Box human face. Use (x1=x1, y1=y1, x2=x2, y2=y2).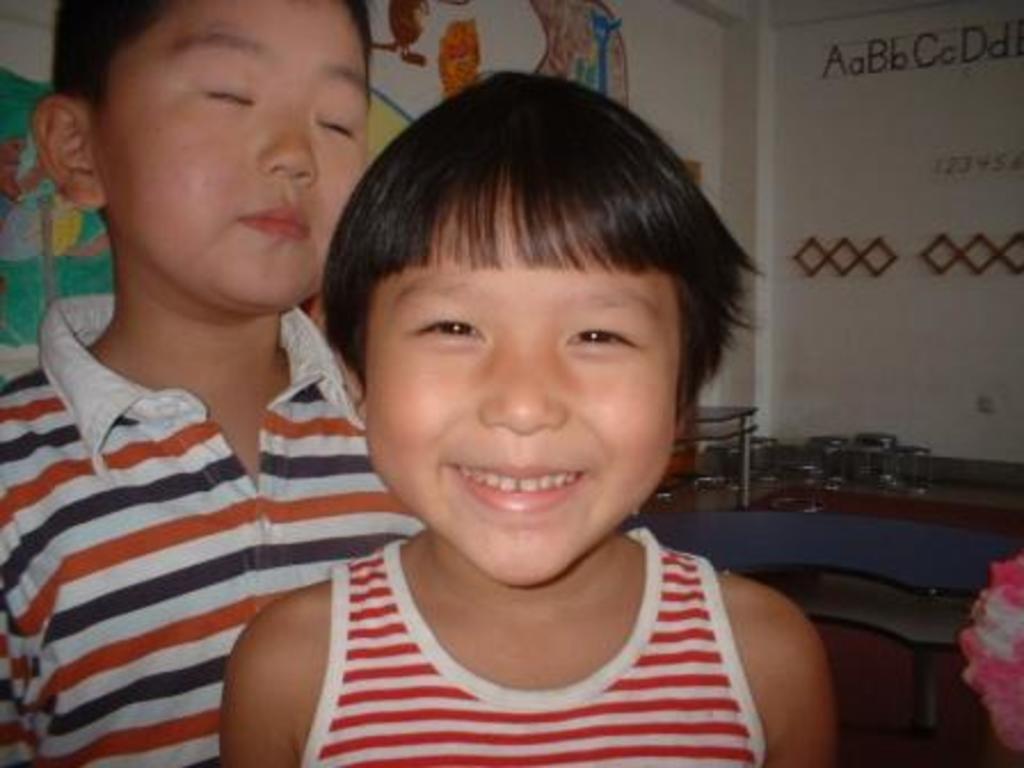
(x1=96, y1=0, x2=368, y2=309).
